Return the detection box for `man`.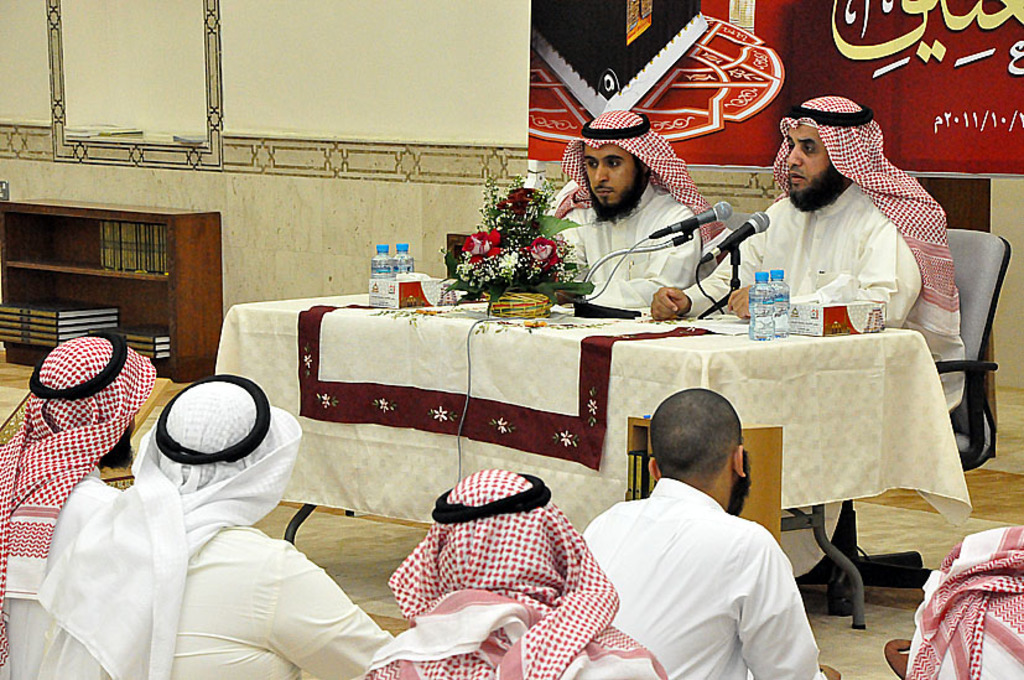
locate(364, 466, 667, 679).
